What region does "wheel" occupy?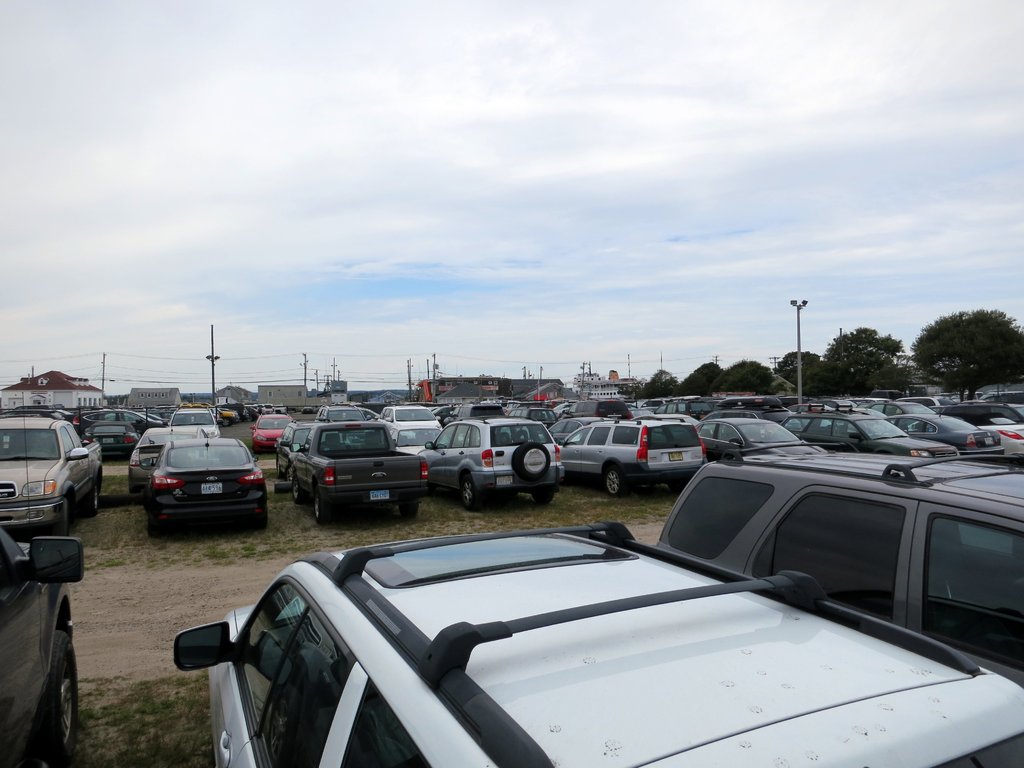
(275,460,282,478).
